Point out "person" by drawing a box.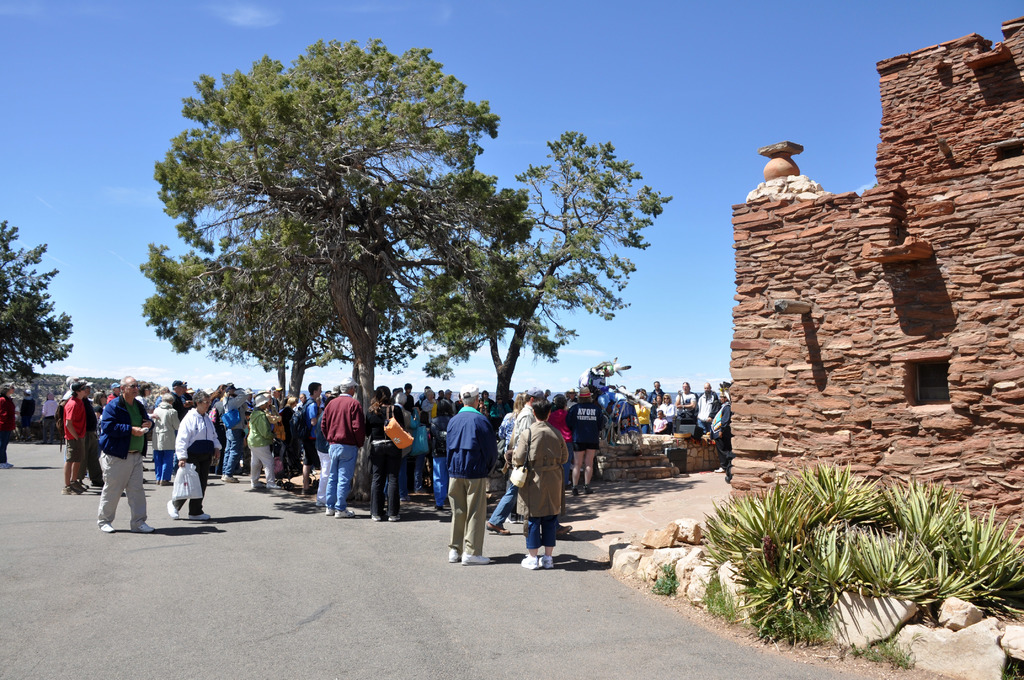
[left=222, top=385, right=246, bottom=487].
